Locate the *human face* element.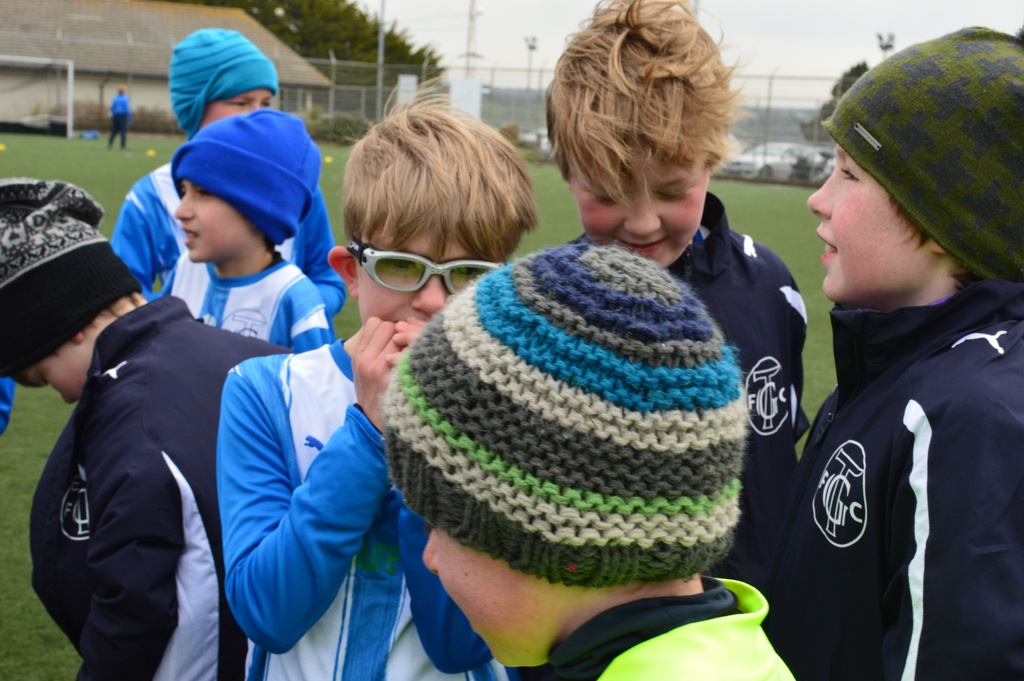
Element bbox: bbox(356, 228, 488, 325).
